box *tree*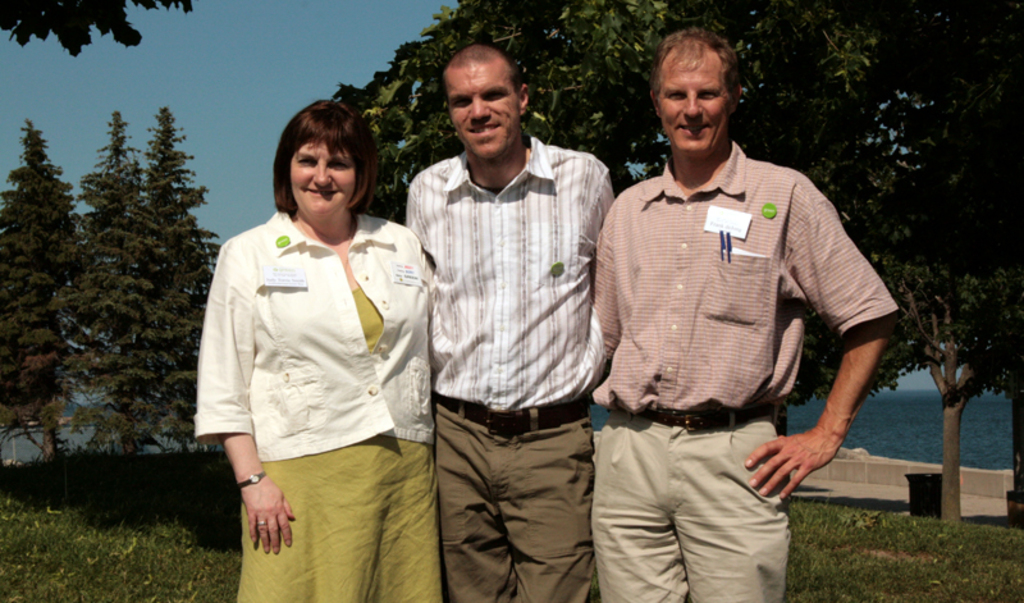
x1=0 y1=0 x2=202 y2=59
